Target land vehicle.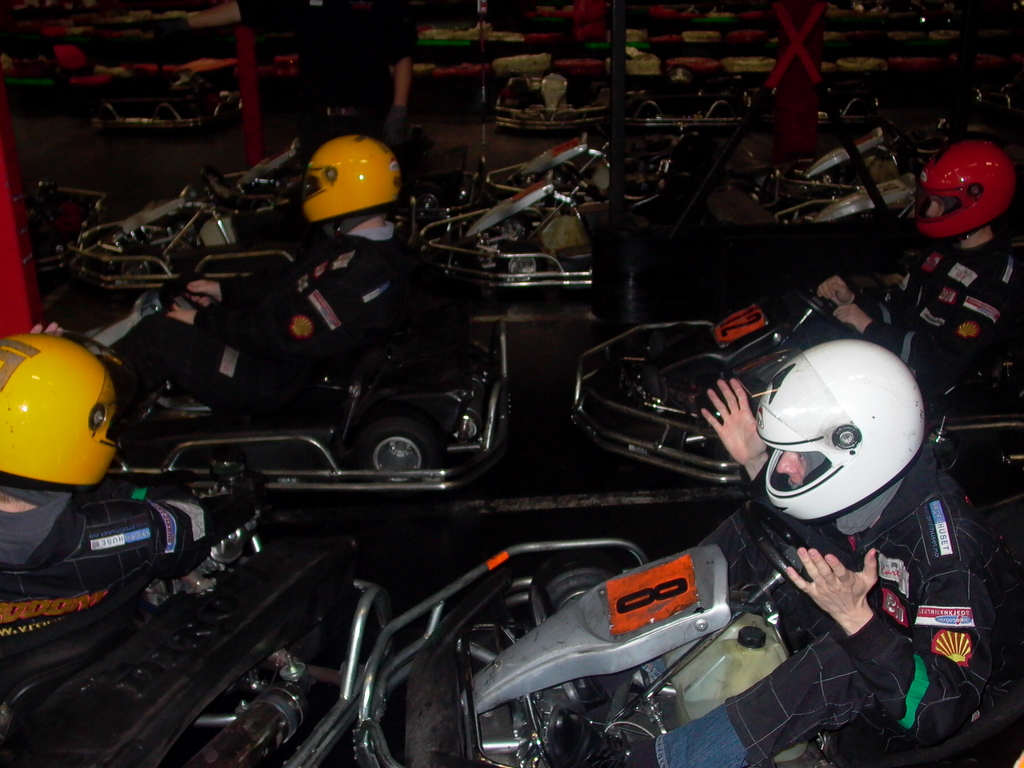
Target region: <bbox>0, 455, 389, 767</bbox>.
